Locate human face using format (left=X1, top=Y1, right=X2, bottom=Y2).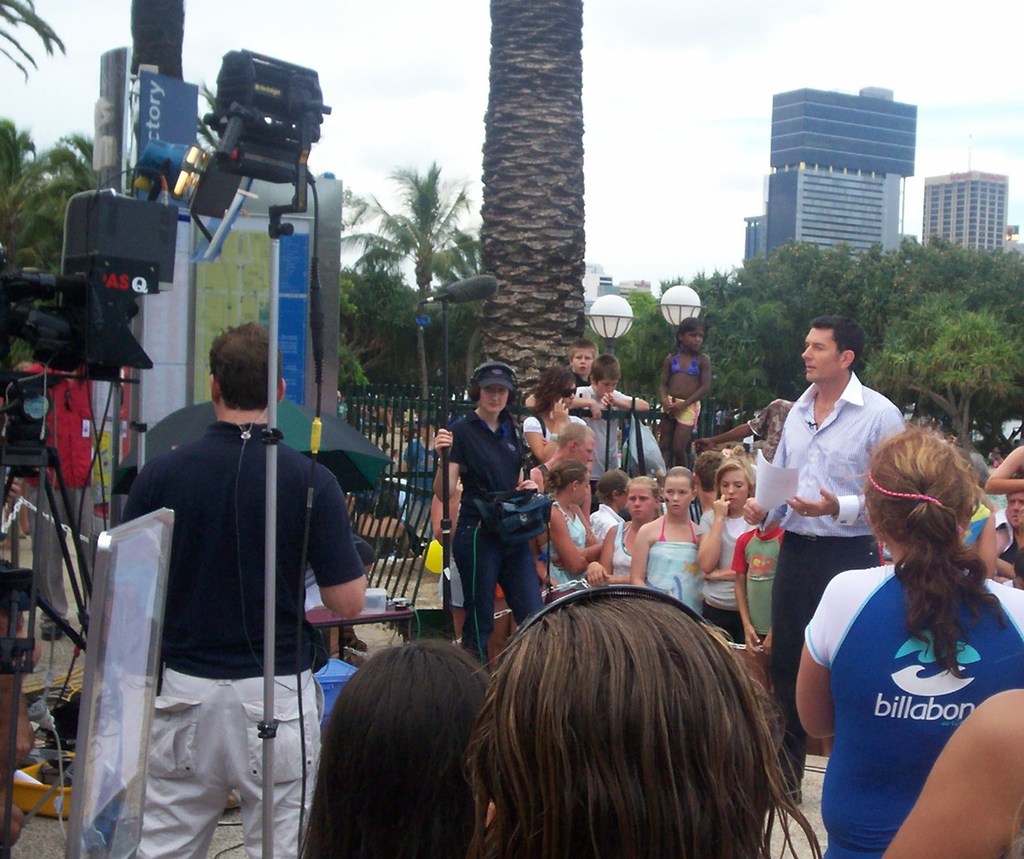
(left=1006, top=493, right=1023, bottom=530).
